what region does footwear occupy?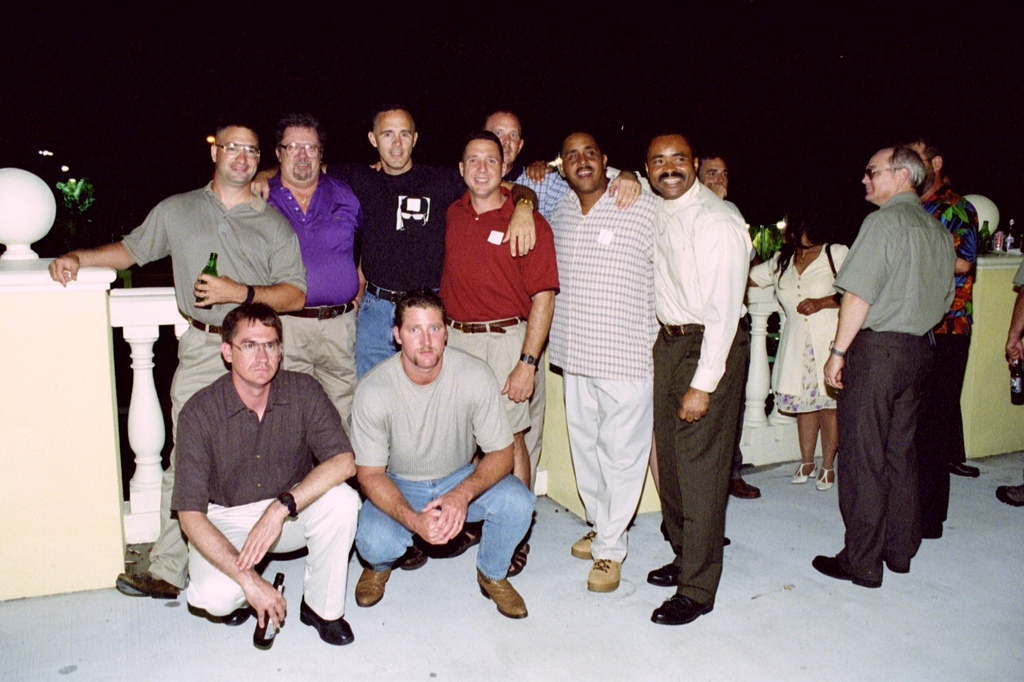
bbox=[398, 540, 427, 569].
